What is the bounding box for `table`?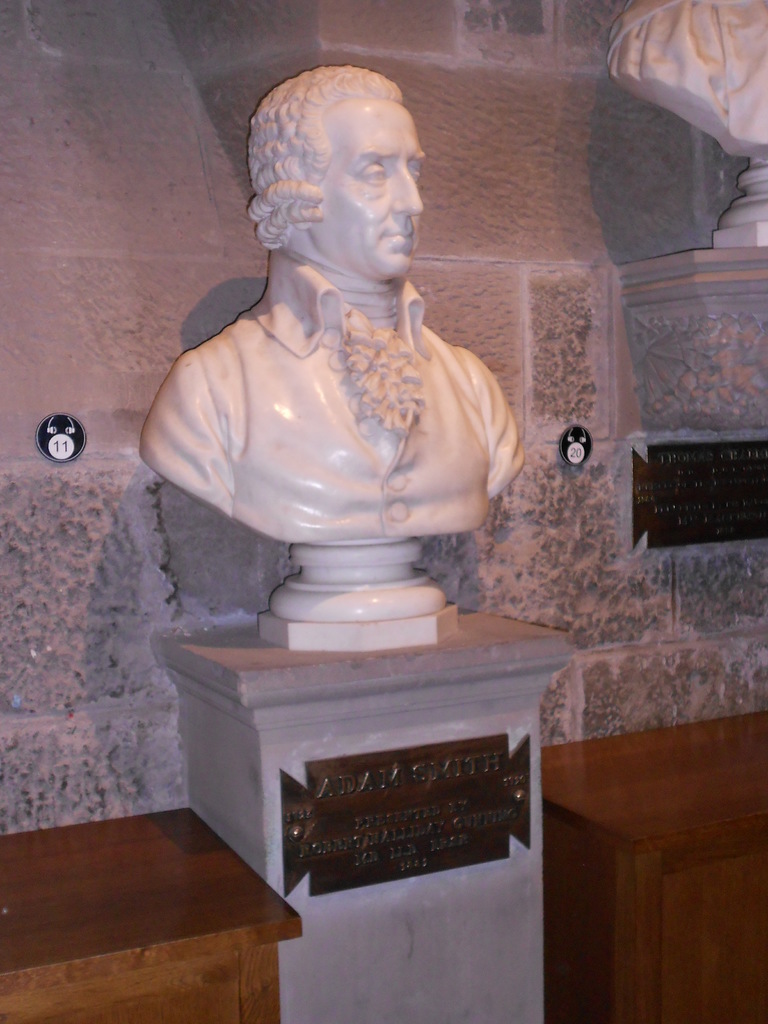
pyautogui.locateOnScreen(540, 715, 767, 1023).
